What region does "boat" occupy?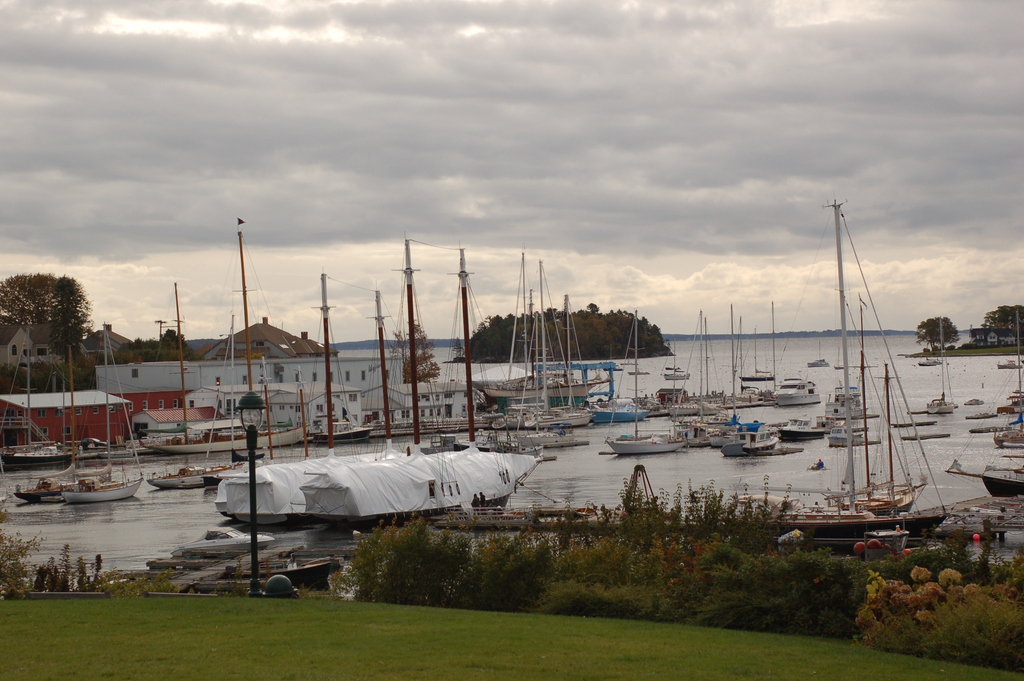
(left=401, top=261, right=469, bottom=437).
